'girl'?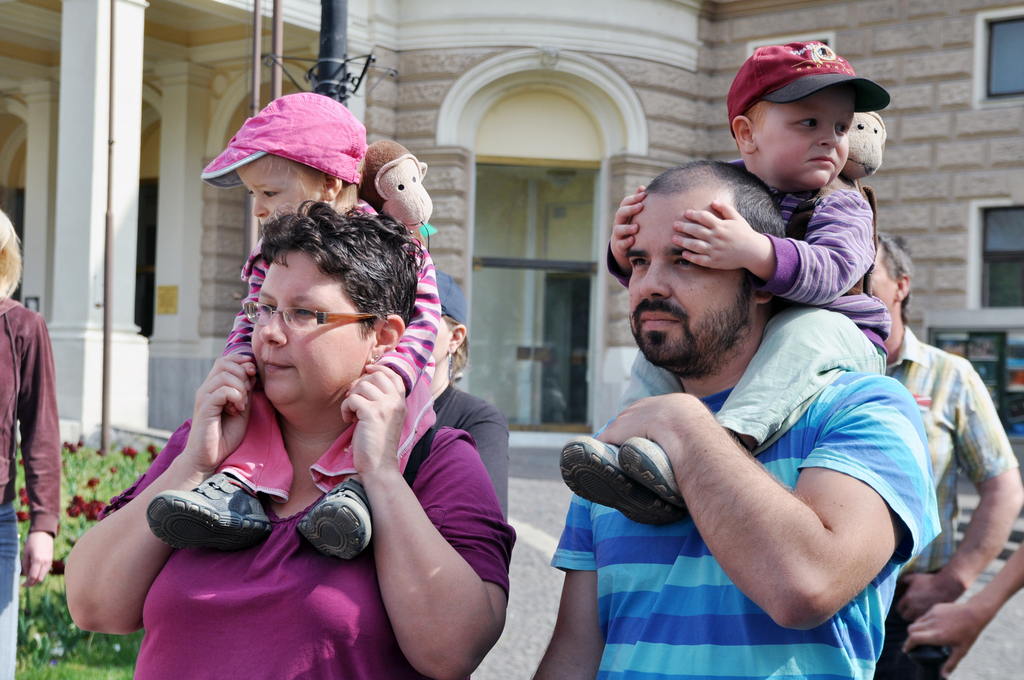
bbox=(145, 95, 438, 558)
